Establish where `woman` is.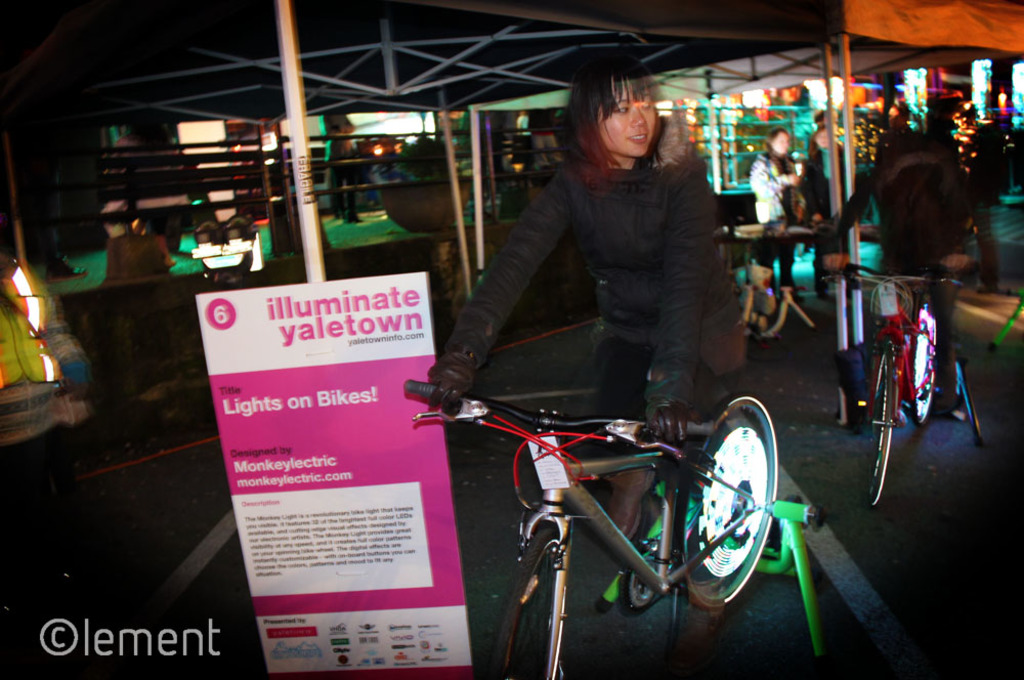
Established at locate(743, 125, 809, 311).
